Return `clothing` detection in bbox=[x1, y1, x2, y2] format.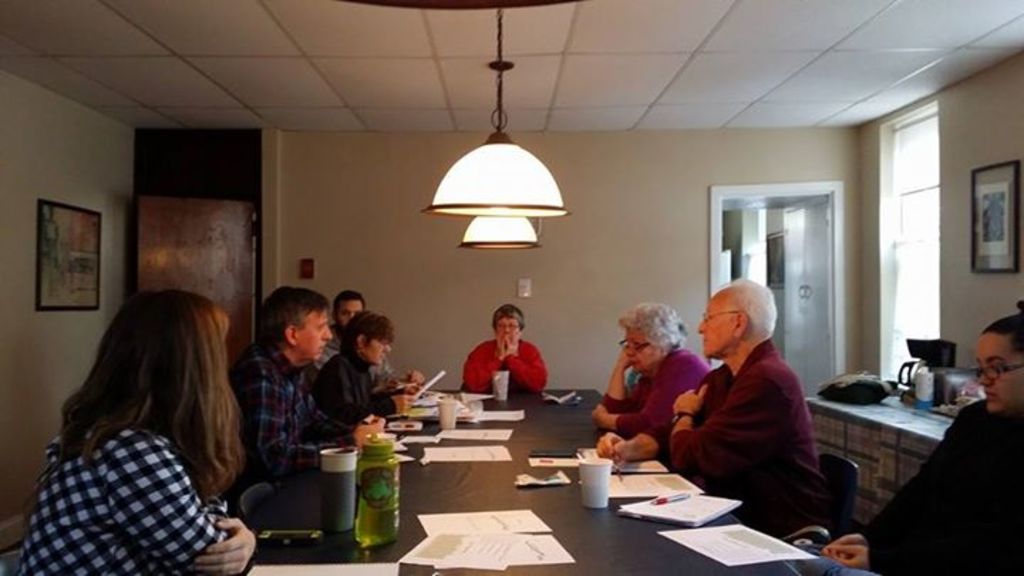
bbox=[18, 366, 250, 566].
